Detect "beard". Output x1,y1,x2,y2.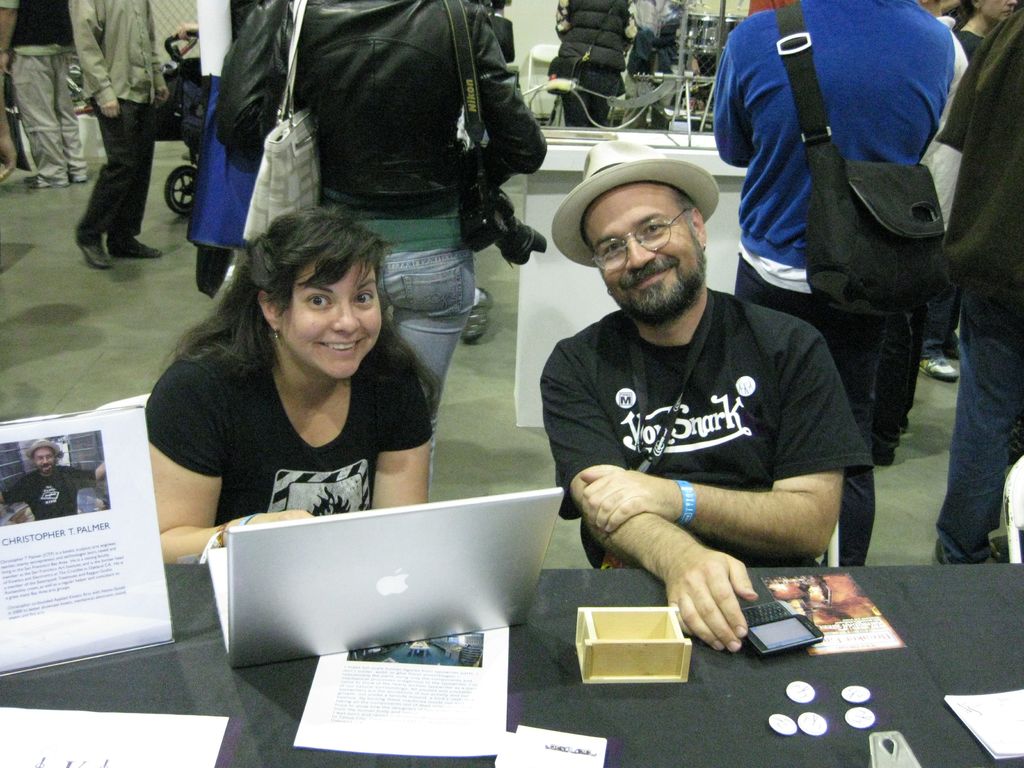
594,222,721,308.
